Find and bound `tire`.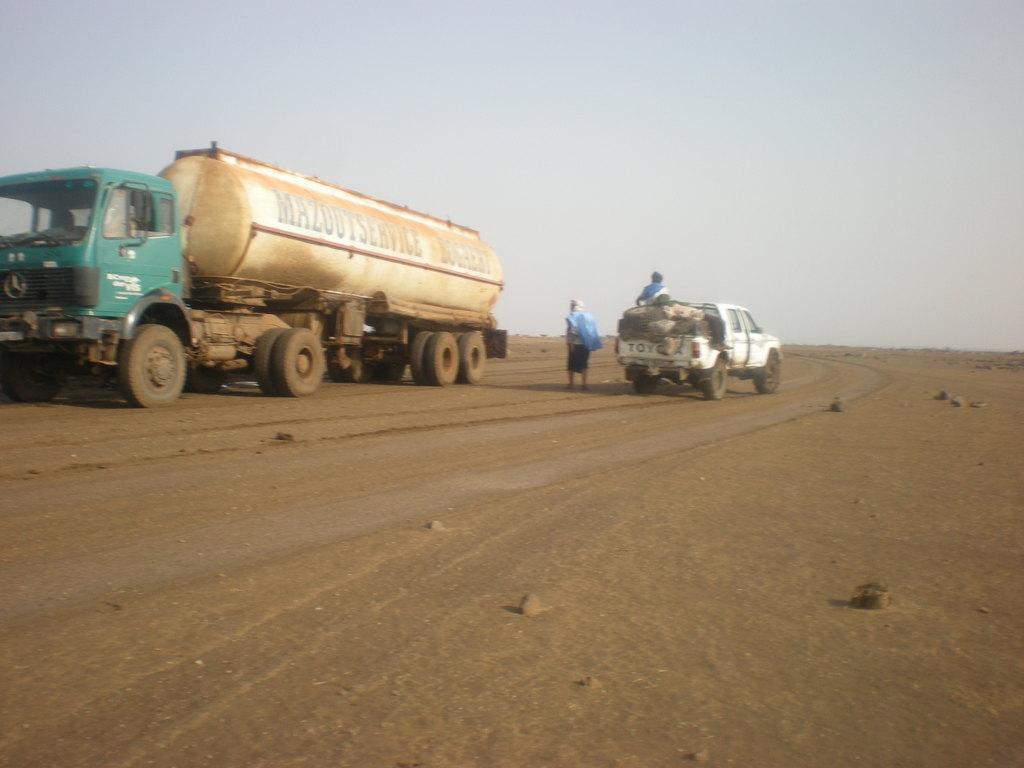
Bound: BBox(385, 363, 404, 379).
